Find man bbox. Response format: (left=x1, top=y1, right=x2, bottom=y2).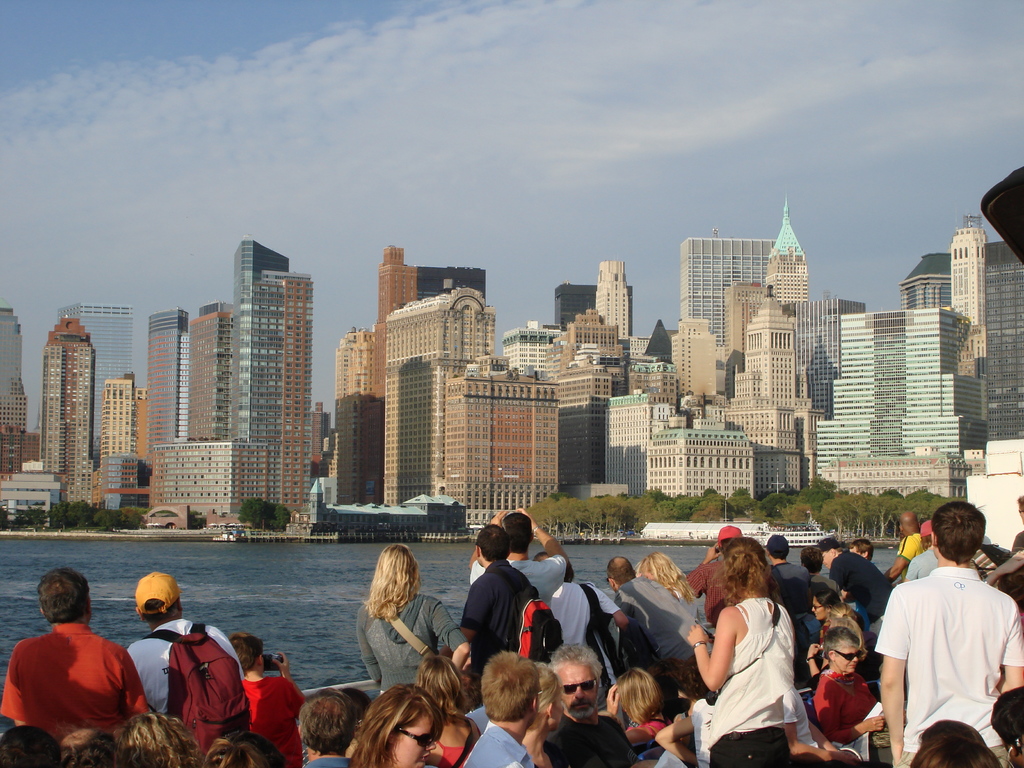
(left=556, top=640, right=624, bottom=735).
